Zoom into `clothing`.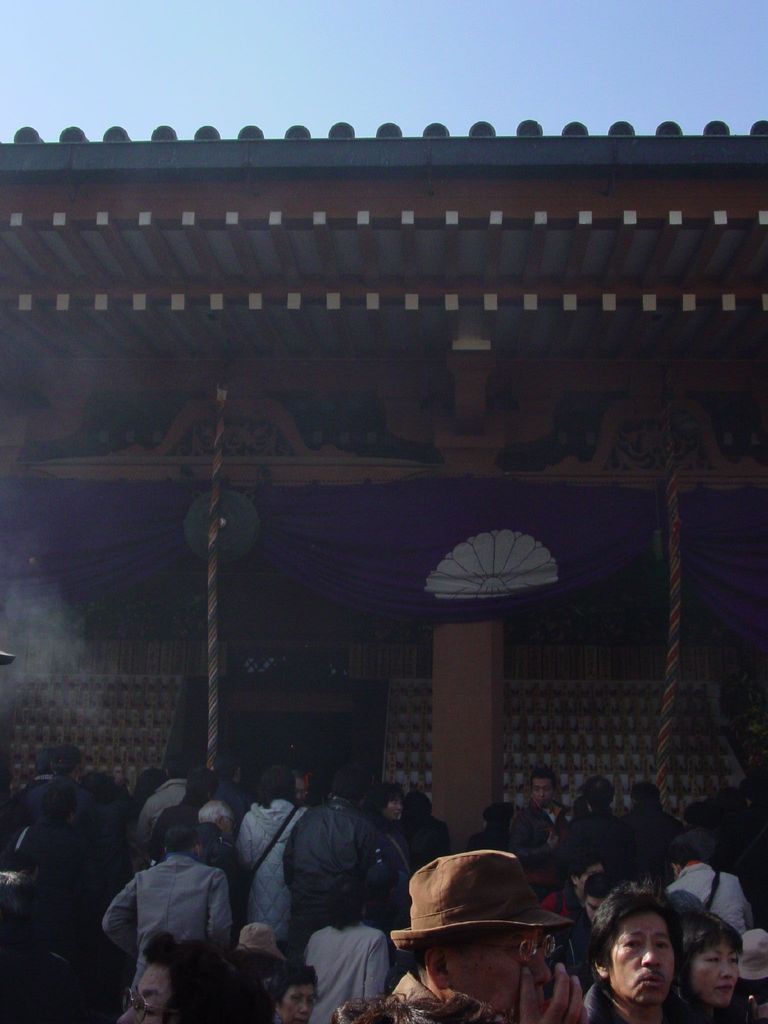
Zoom target: bbox=(636, 799, 676, 879).
